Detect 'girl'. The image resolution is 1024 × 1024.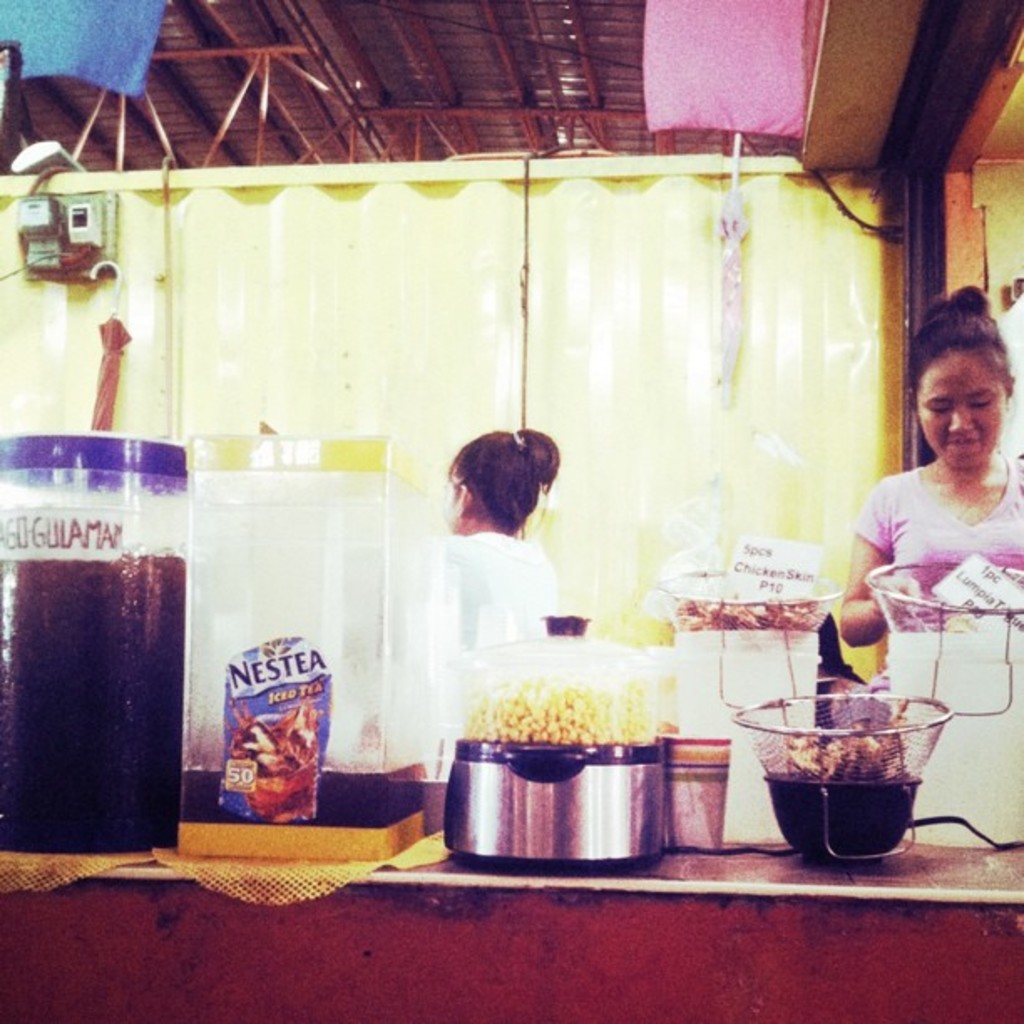
[left=440, top=428, right=559, bottom=646].
